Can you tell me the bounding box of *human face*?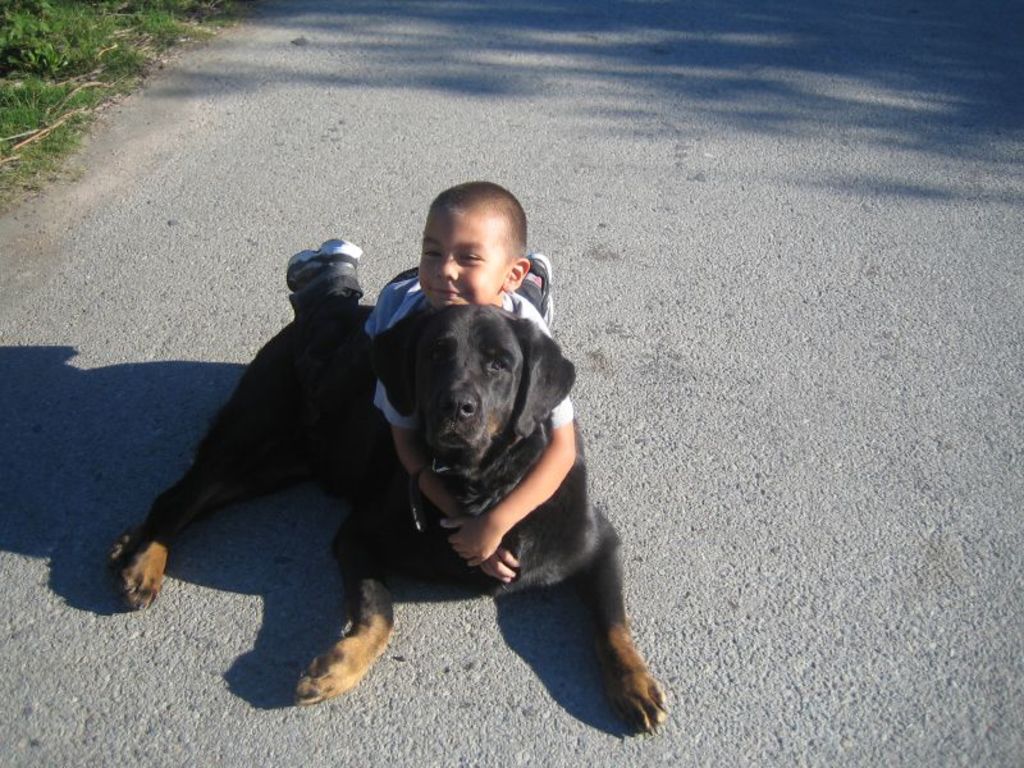
box(415, 216, 503, 308).
